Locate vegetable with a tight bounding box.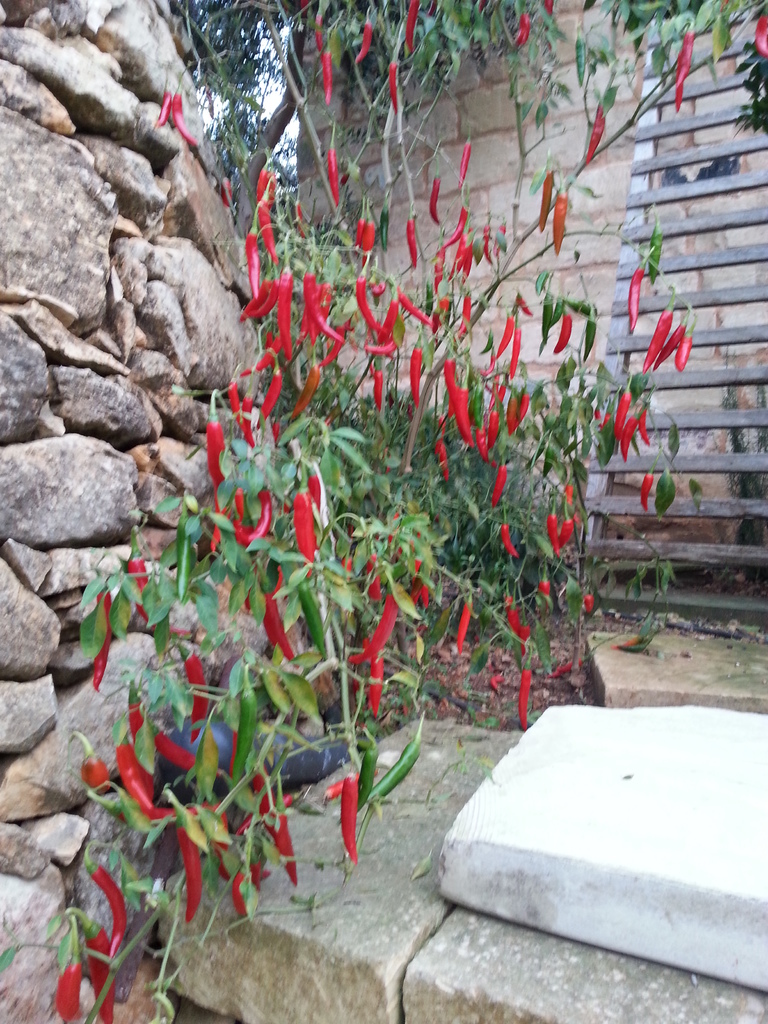
bbox=(153, 95, 169, 127).
